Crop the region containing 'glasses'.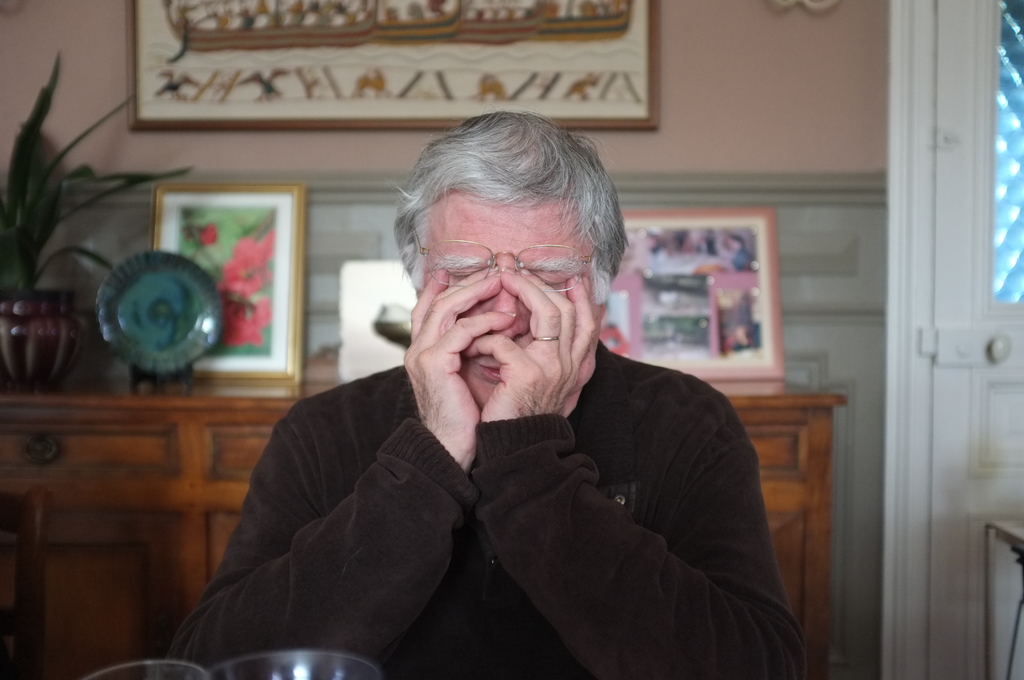
Crop region: locate(408, 229, 613, 303).
